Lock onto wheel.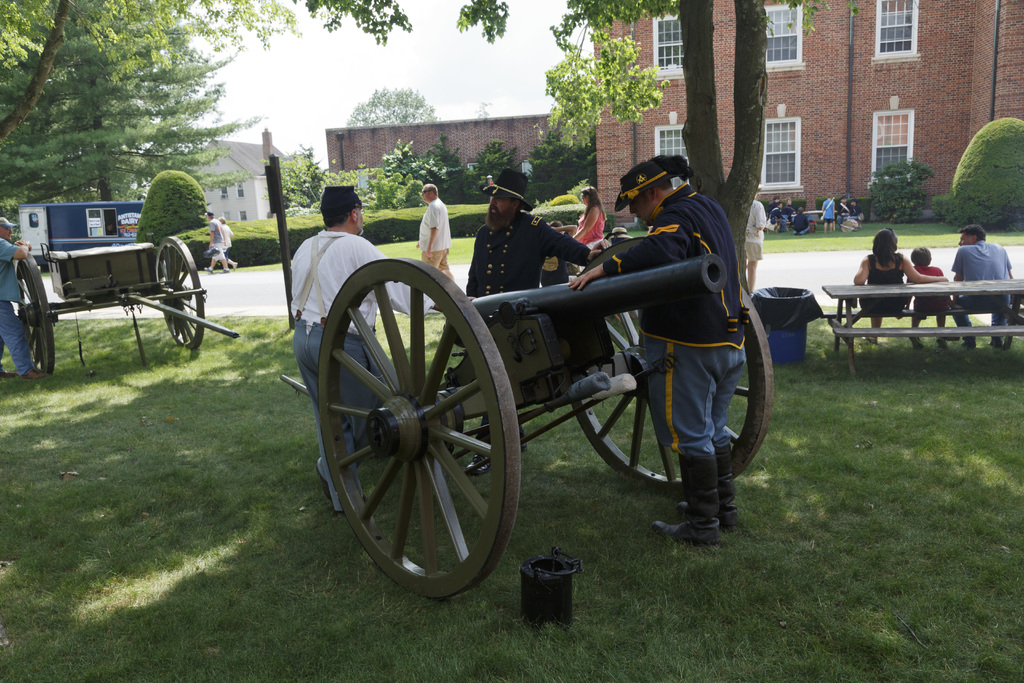
Locked: [18,255,54,375].
